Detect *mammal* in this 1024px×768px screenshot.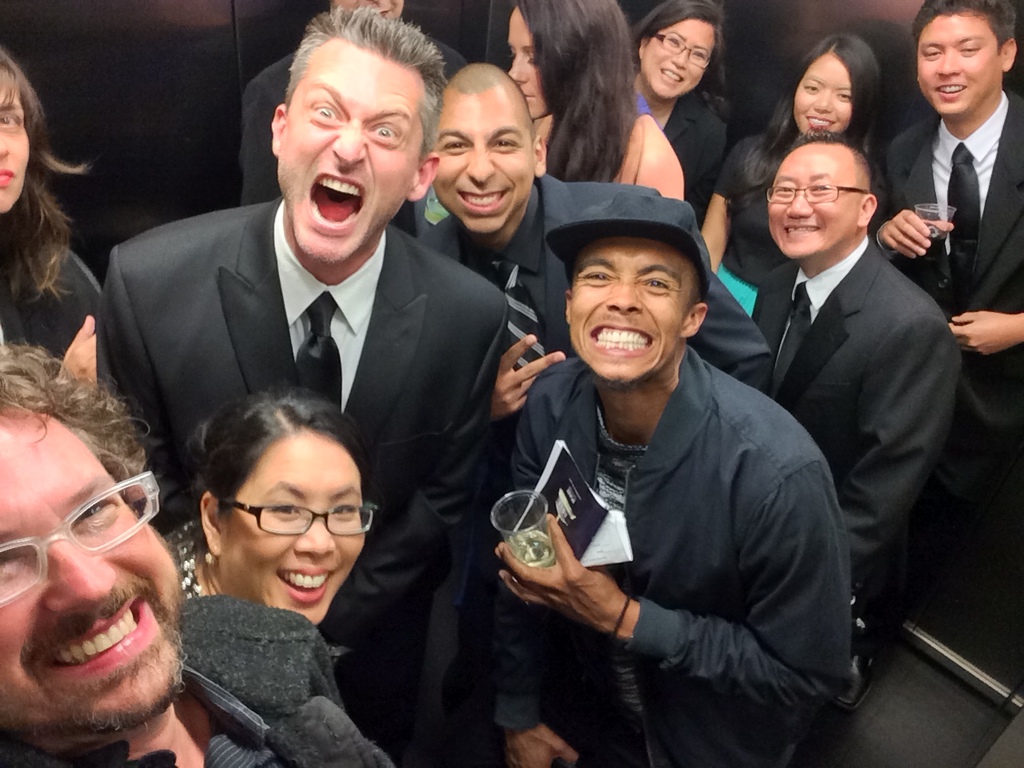
Detection: [x1=750, y1=138, x2=975, y2=703].
